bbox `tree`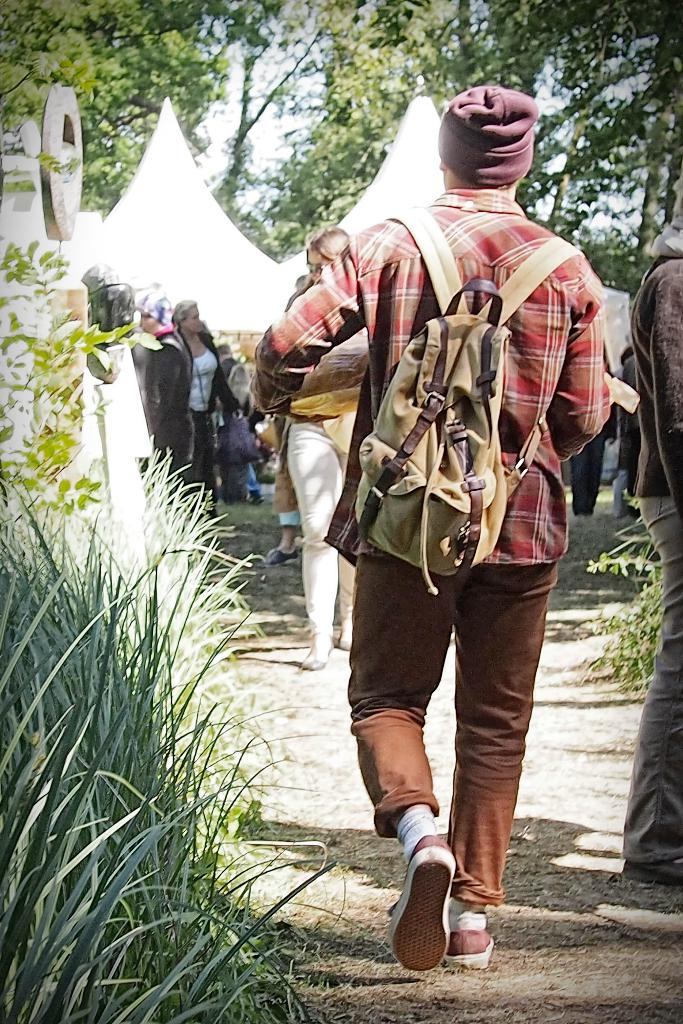
<box>0,0,229,205</box>
